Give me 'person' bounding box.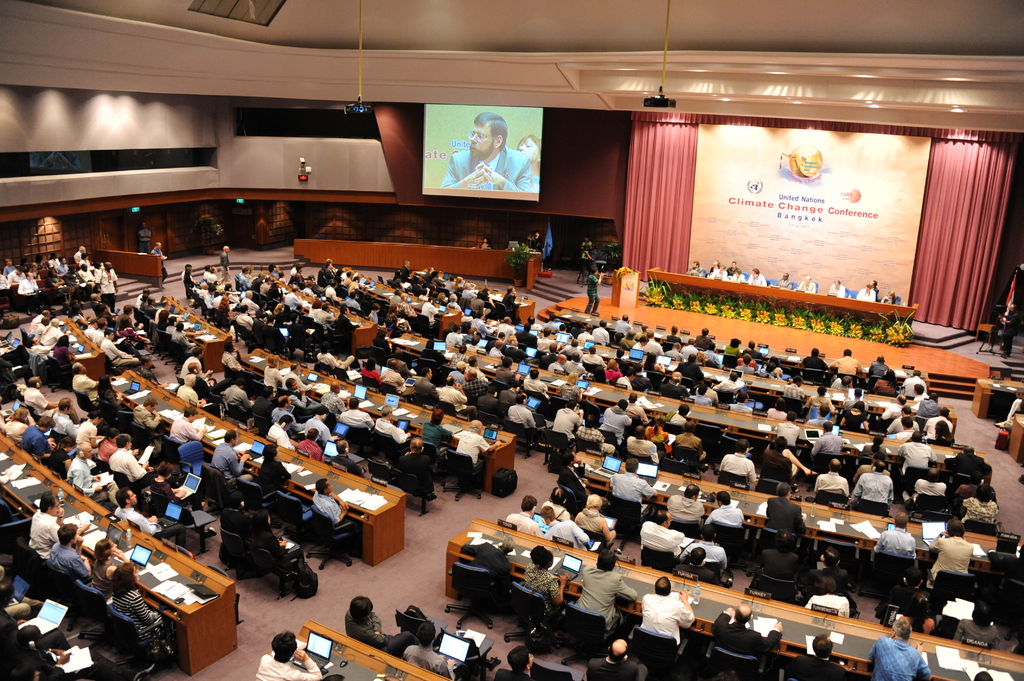
(x1=263, y1=417, x2=293, y2=444).
